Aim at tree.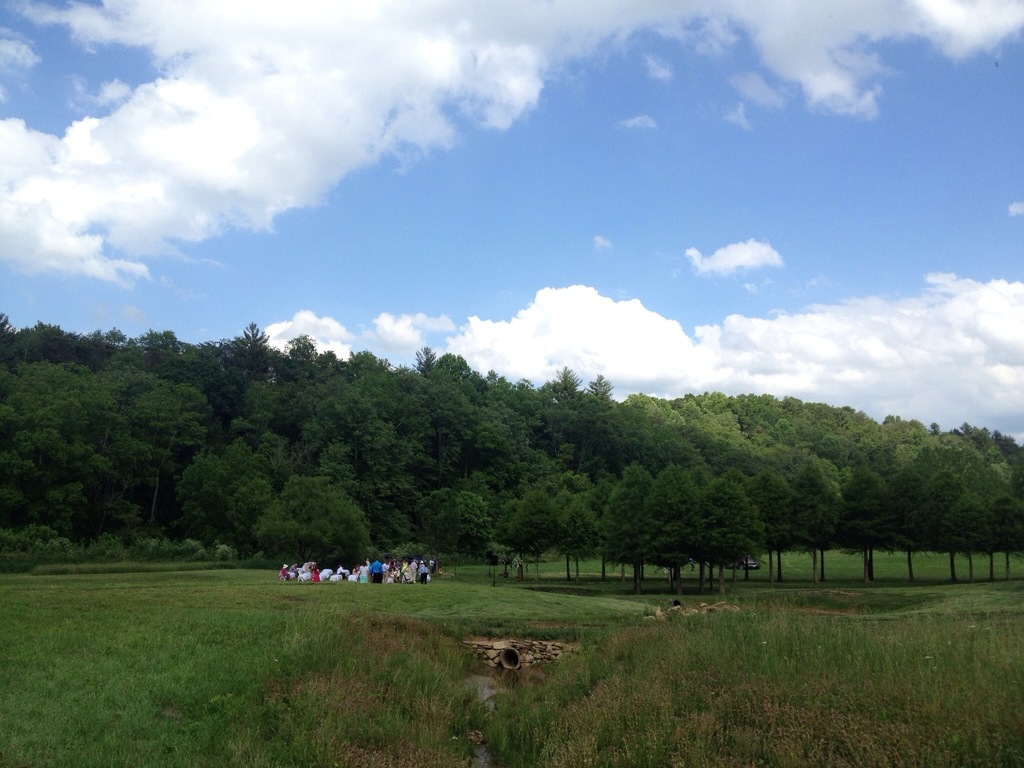
Aimed at (x1=946, y1=488, x2=996, y2=584).
